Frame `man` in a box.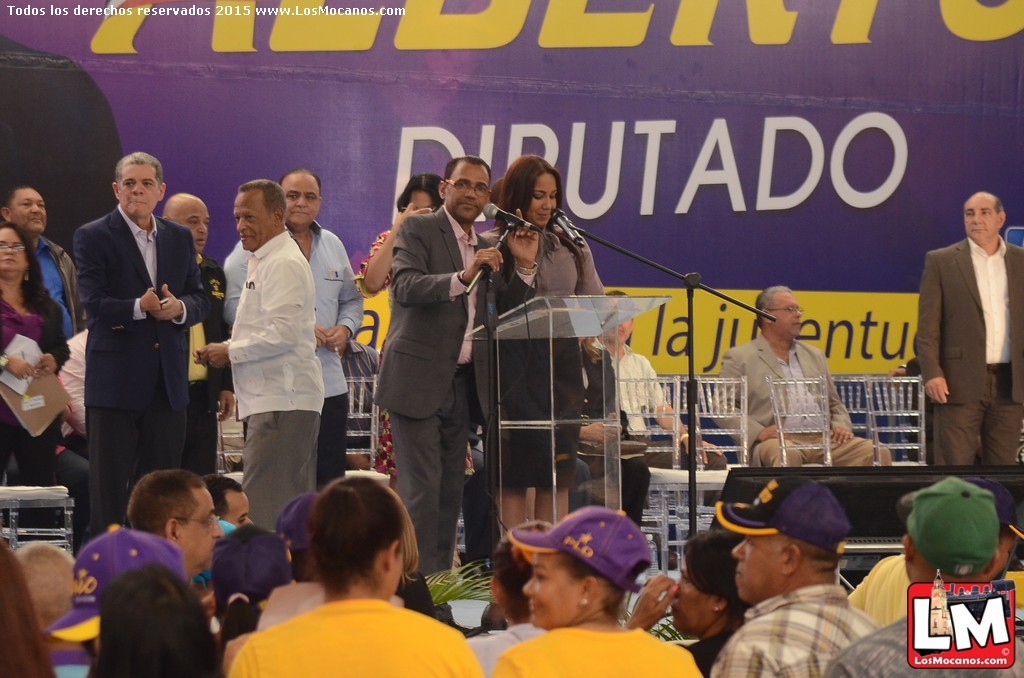
bbox=(707, 284, 895, 467).
